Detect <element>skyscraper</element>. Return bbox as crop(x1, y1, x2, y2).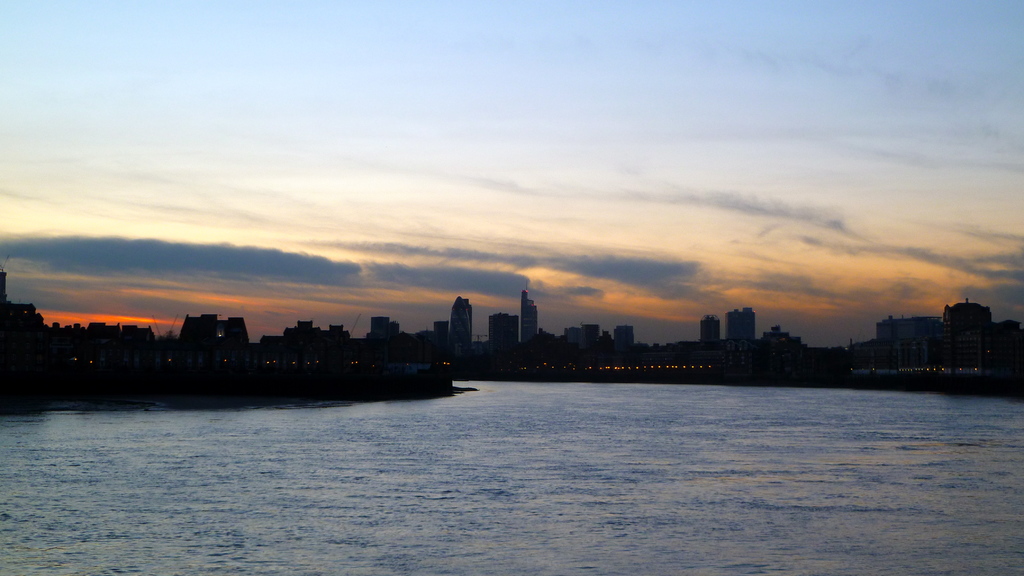
crop(579, 323, 600, 346).
